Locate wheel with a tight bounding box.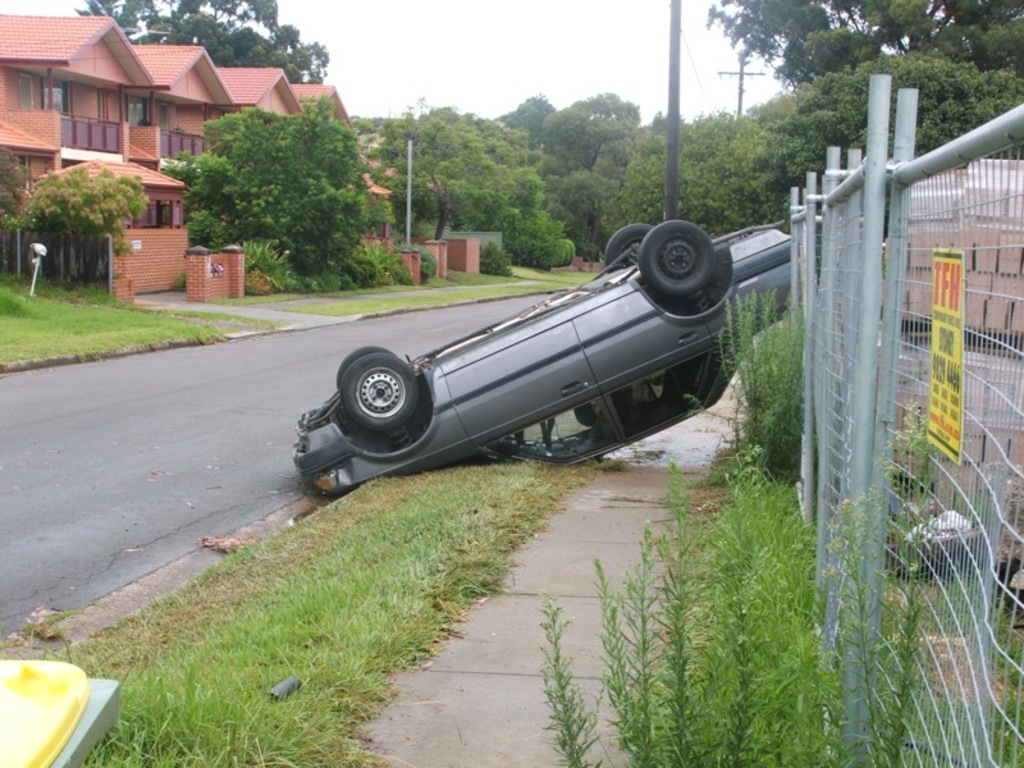
BBox(600, 223, 655, 276).
